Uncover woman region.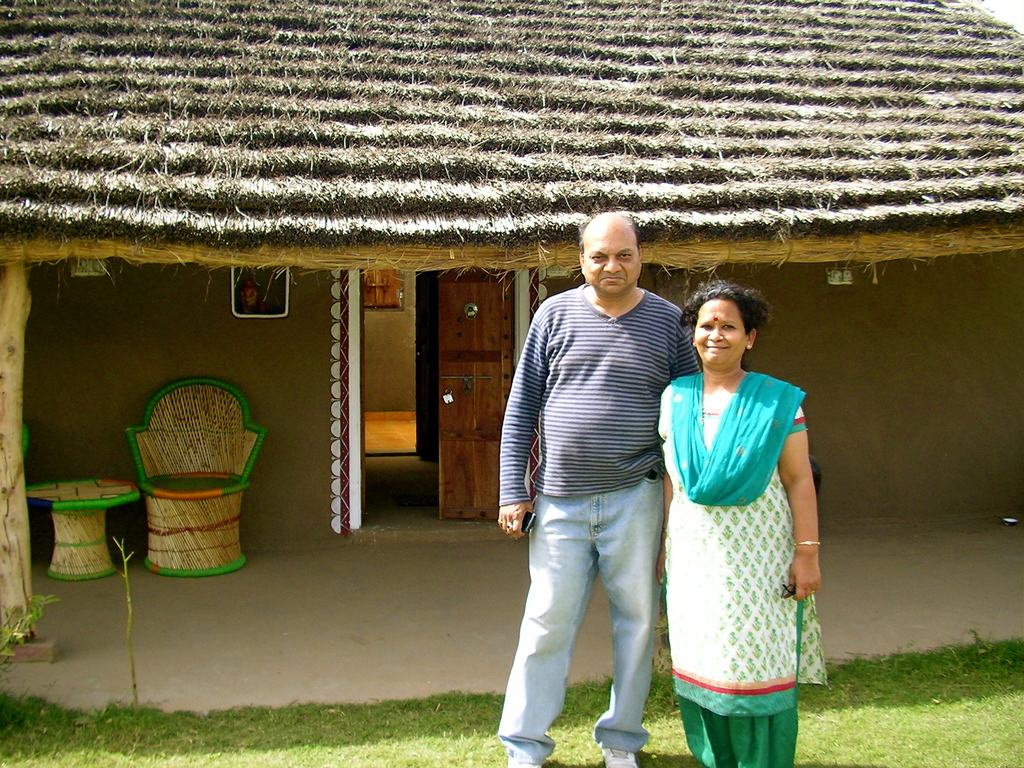
Uncovered: box(657, 291, 824, 747).
